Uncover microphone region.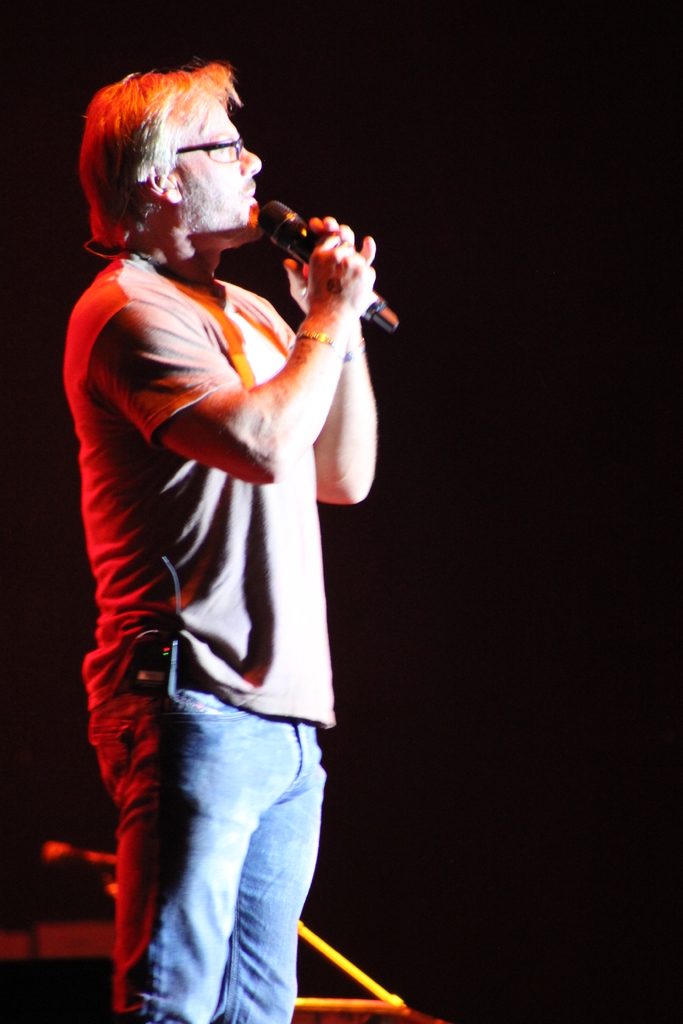
Uncovered: bbox=[231, 188, 396, 335].
